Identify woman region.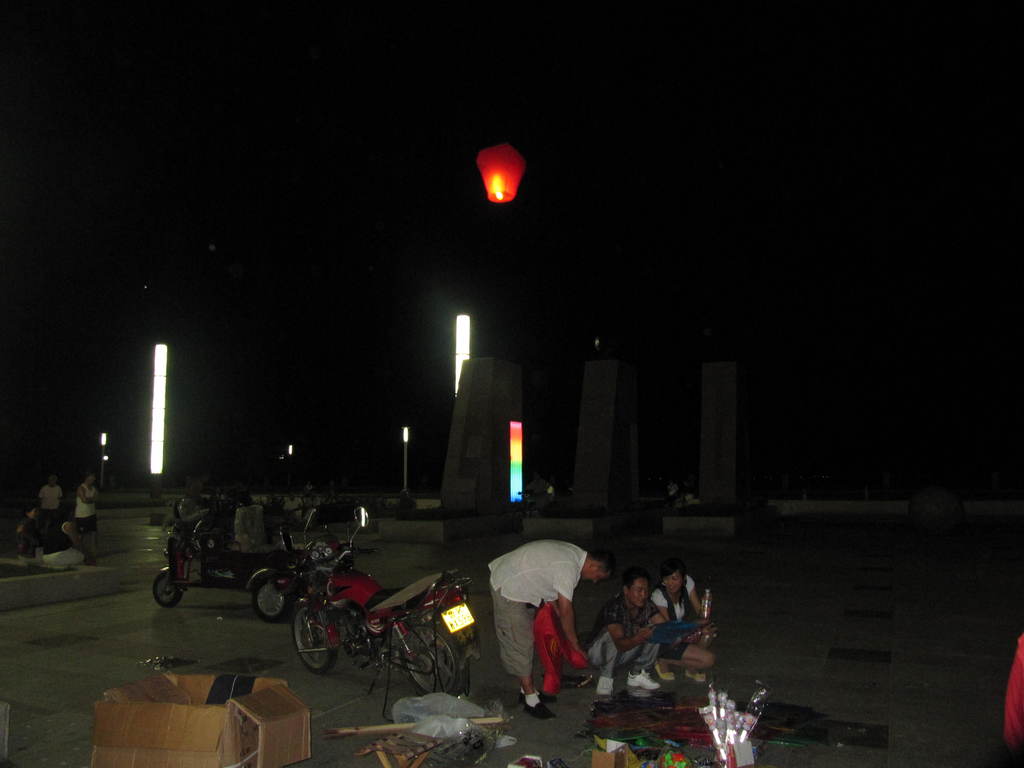
Region: locate(650, 560, 721, 682).
